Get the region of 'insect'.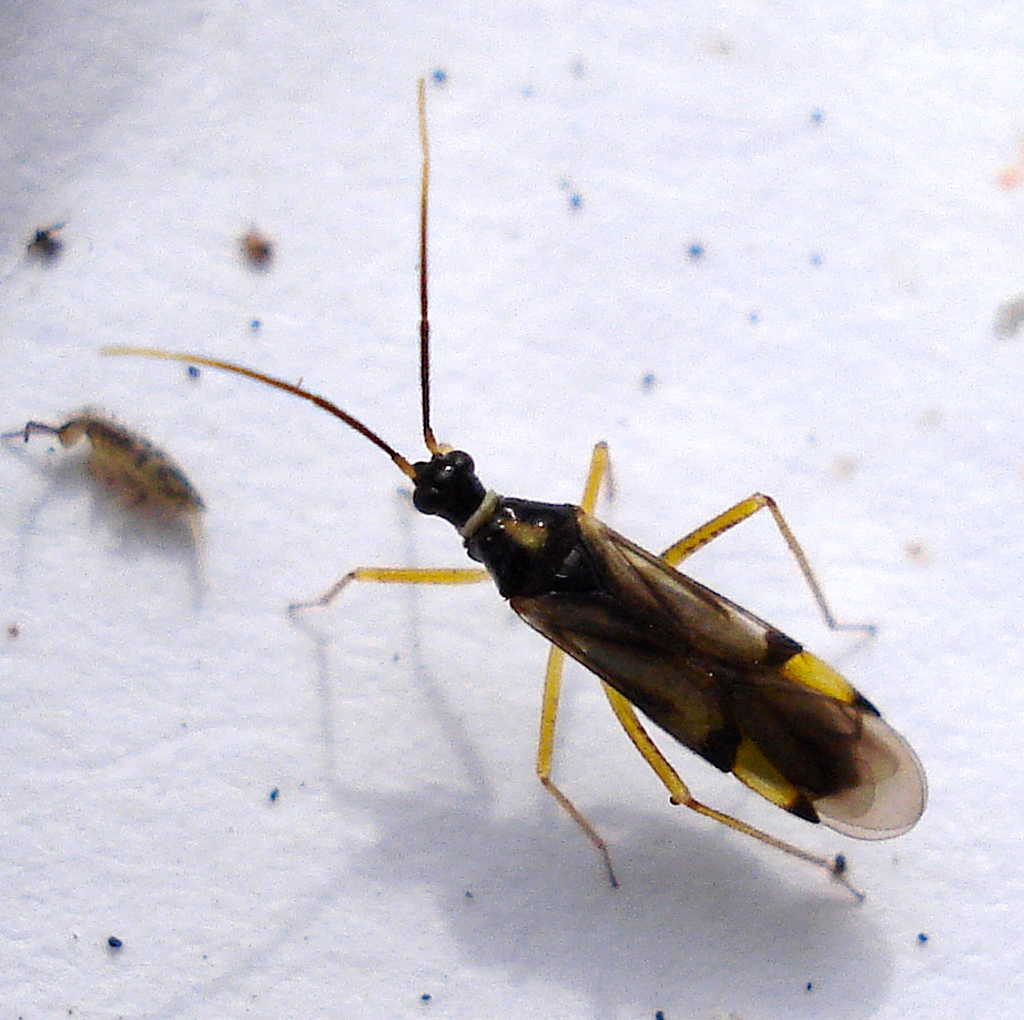
82:71:923:892.
